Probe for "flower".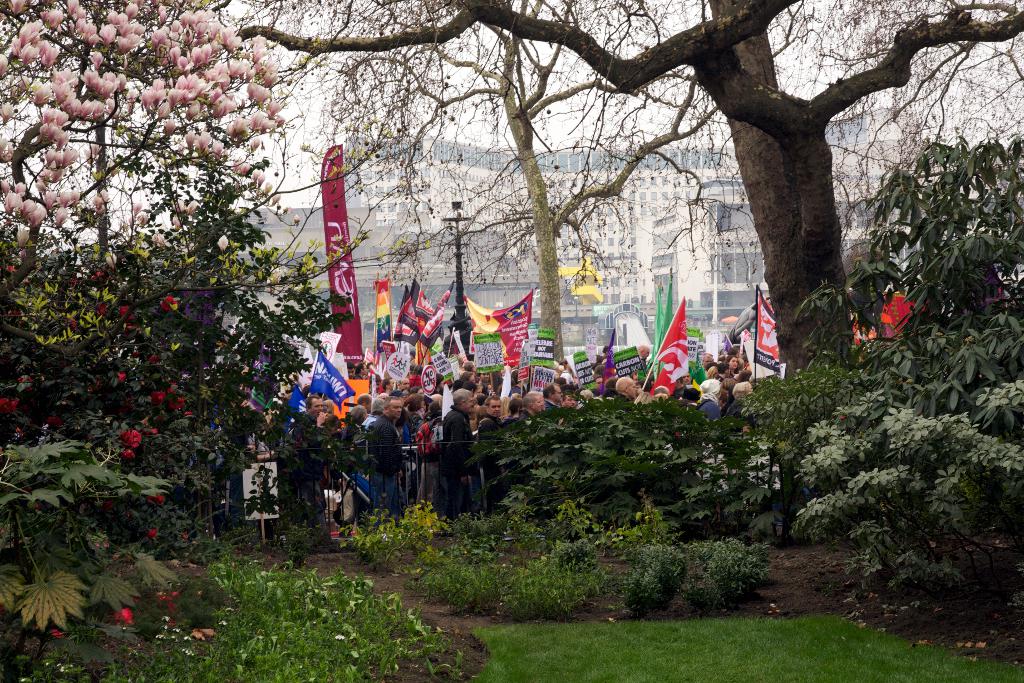
Probe result: left=118, top=308, right=131, bottom=317.
